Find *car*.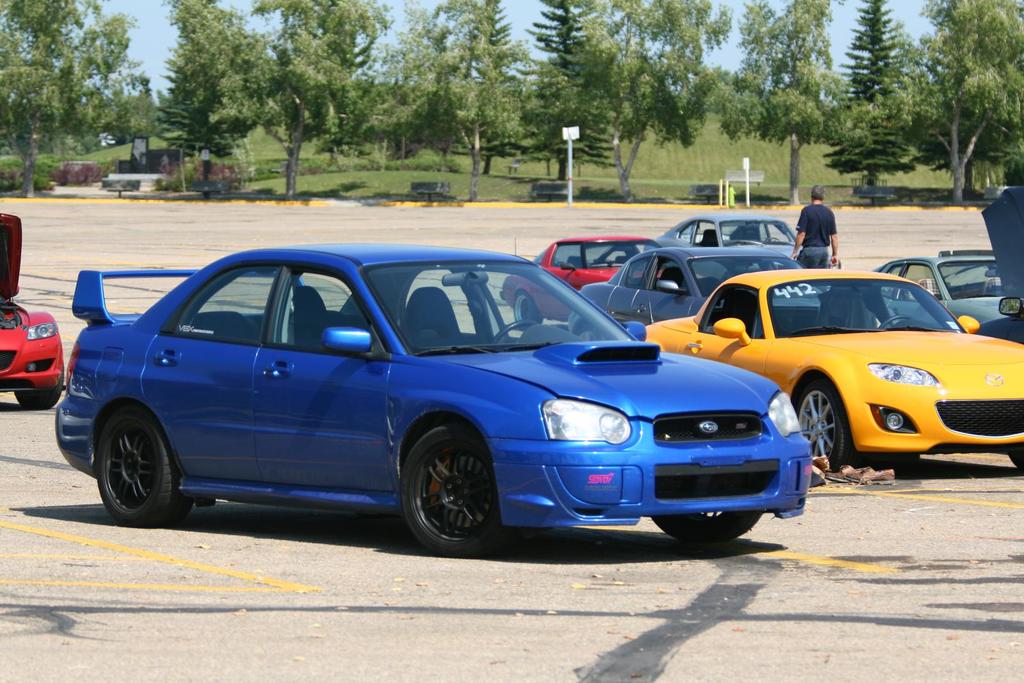
872 249 1012 335.
